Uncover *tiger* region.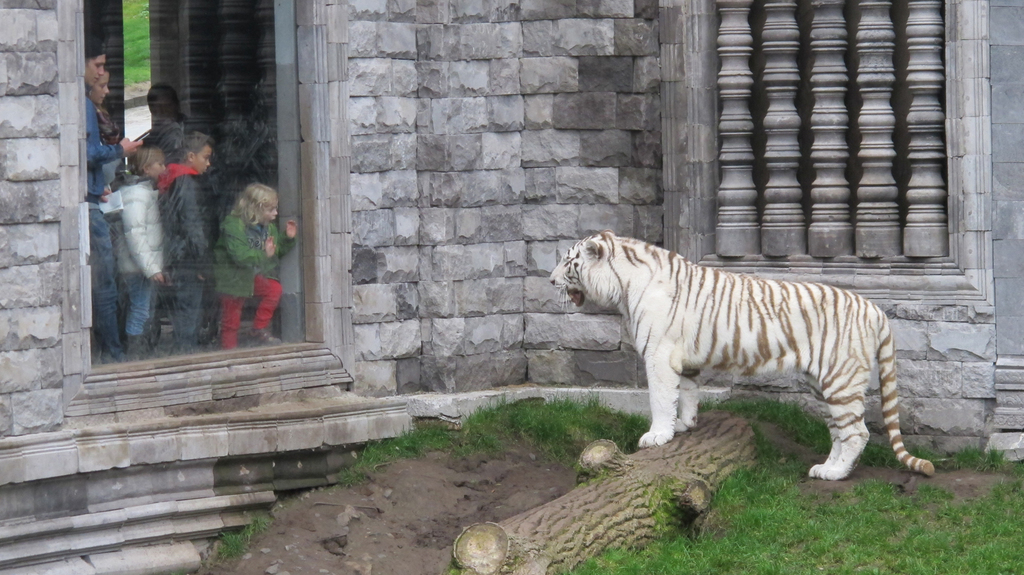
Uncovered: {"left": 549, "top": 231, "right": 935, "bottom": 478}.
